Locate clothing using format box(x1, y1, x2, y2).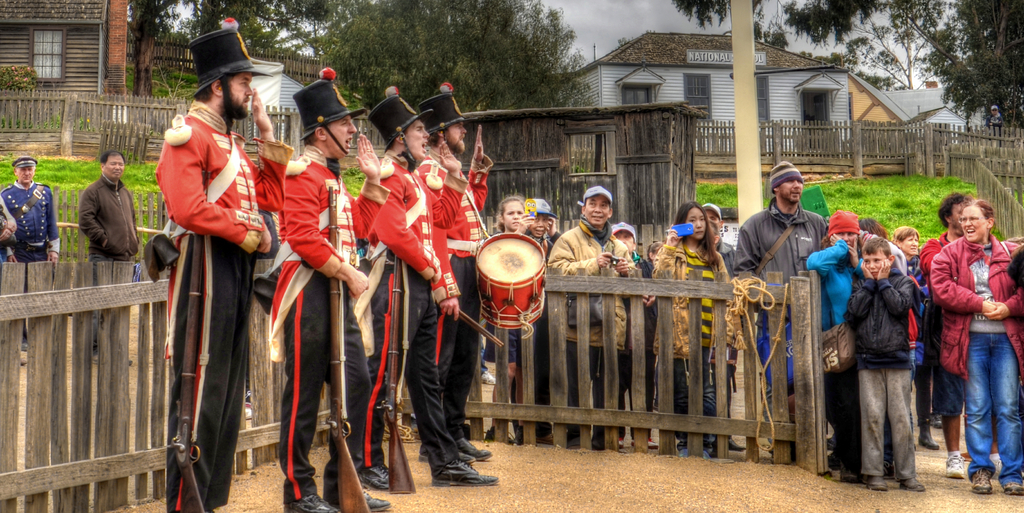
box(79, 175, 140, 264).
